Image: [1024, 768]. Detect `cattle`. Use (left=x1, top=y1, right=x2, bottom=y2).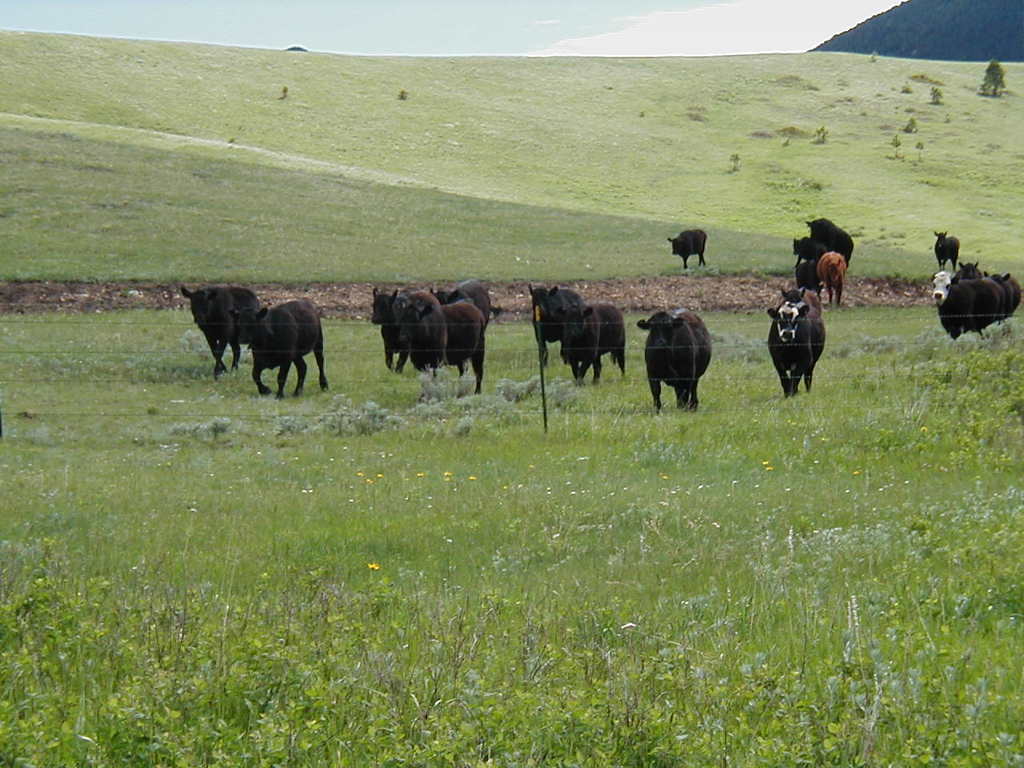
(left=806, top=218, right=854, bottom=270).
